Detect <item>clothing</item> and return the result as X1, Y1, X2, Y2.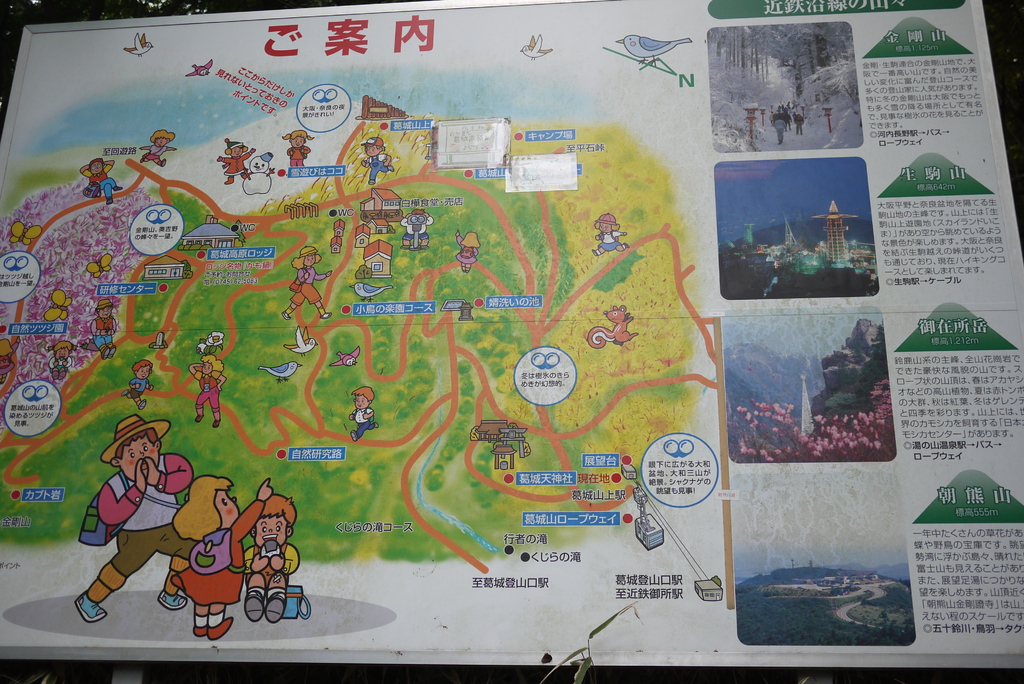
83, 166, 118, 196.
